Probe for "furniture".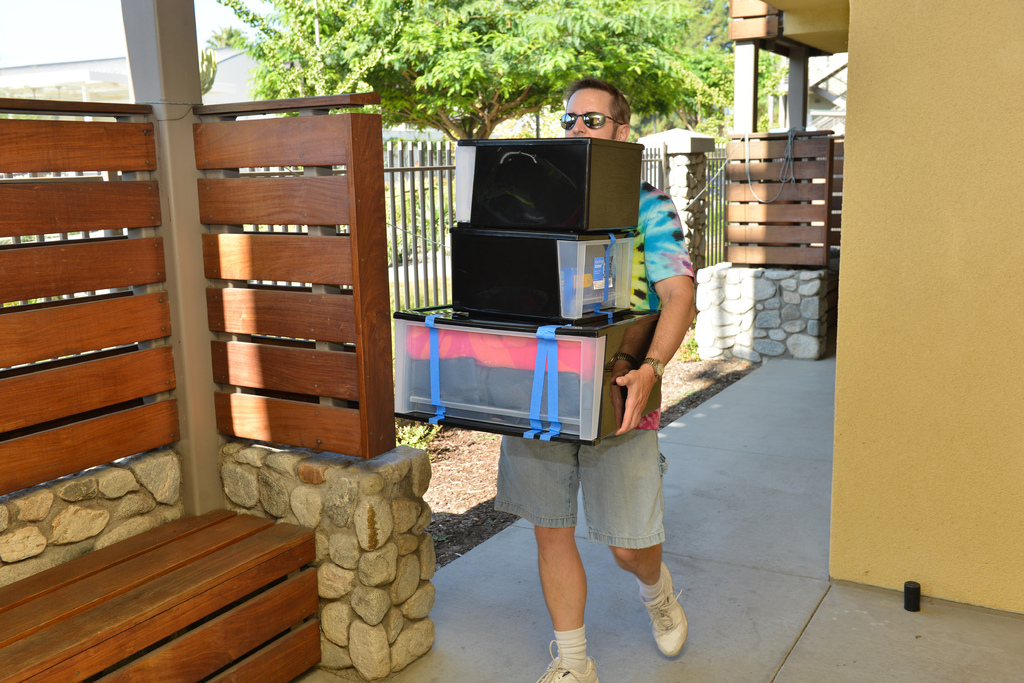
Probe result: <bbox>0, 95, 388, 682</bbox>.
